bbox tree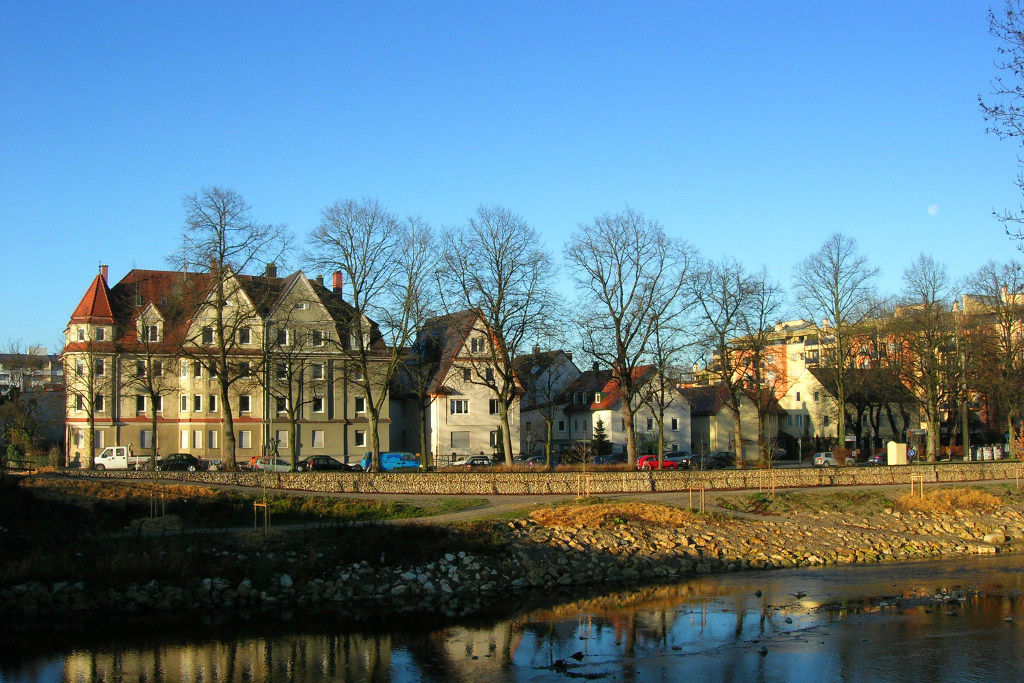
left=172, top=183, right=297, bottom=471
